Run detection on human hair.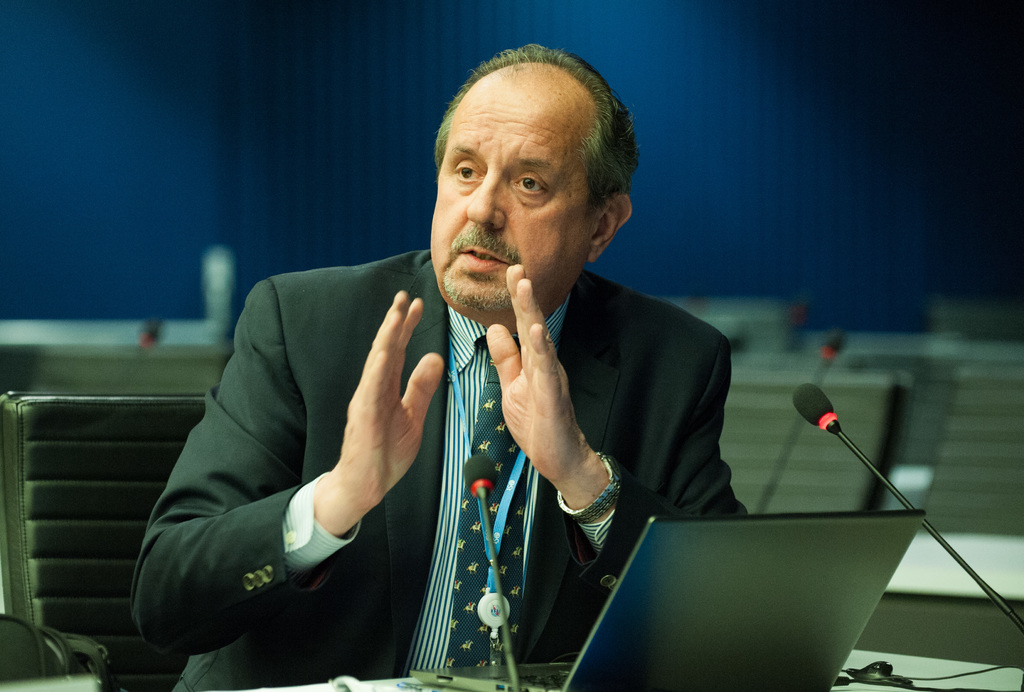
Result: crop(435, 47, 634, 237).
